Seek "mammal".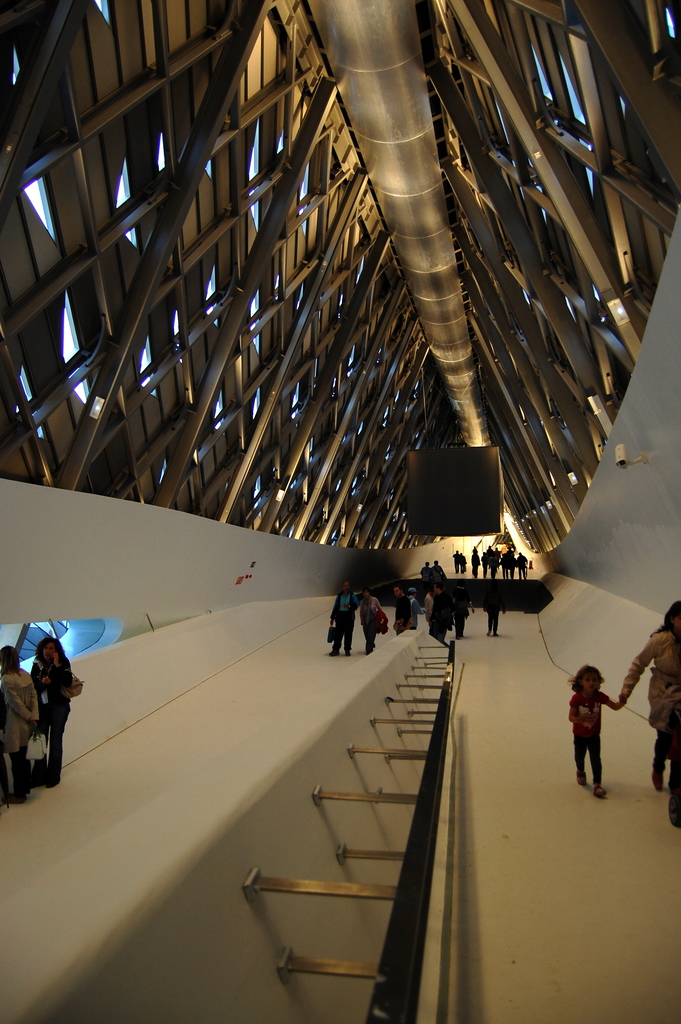
rect(356, 591, 384, 657).
